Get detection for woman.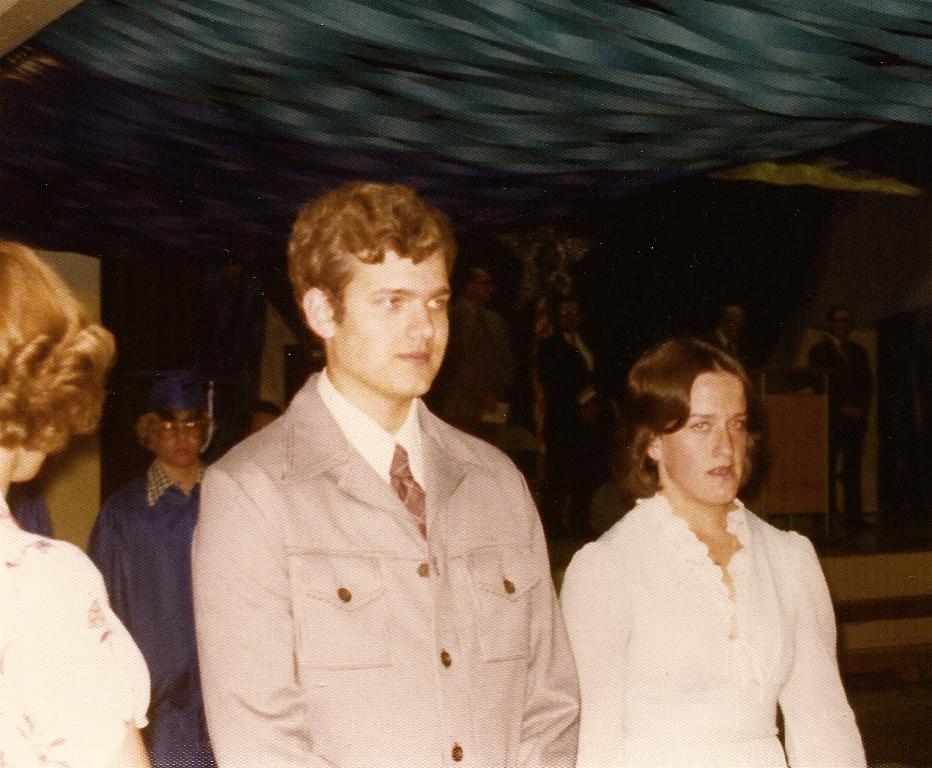
Detection: <bbox>563, 336, 871, 767</bbox>.
